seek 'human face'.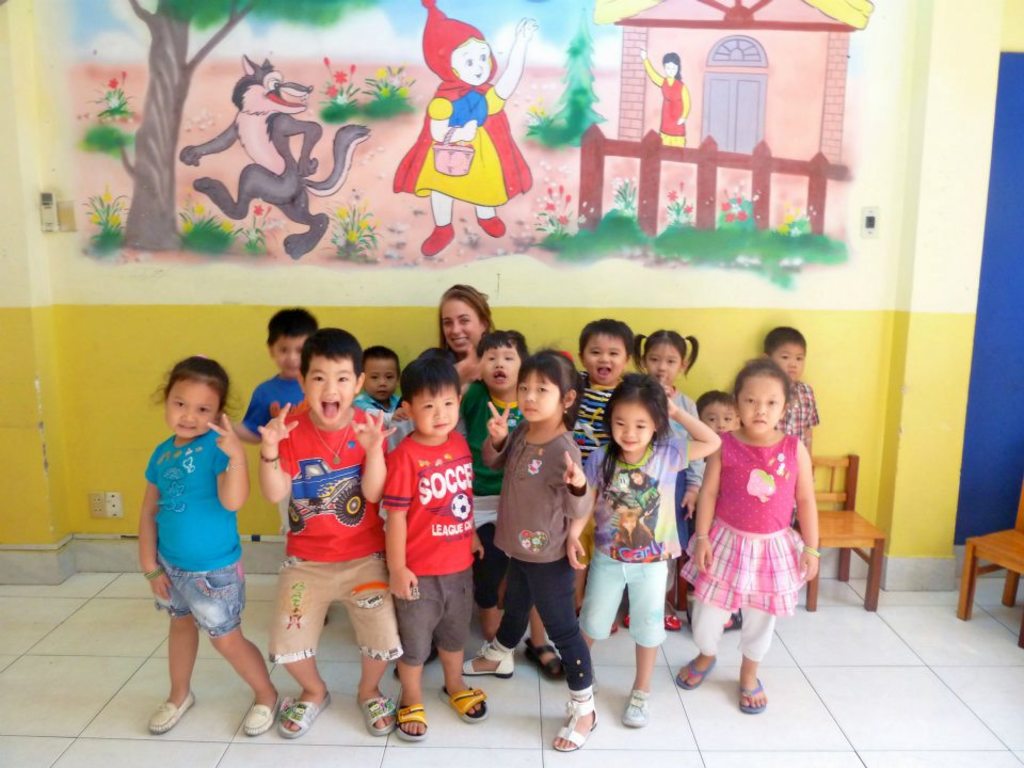
BBox(741, 375, 785, 430).
